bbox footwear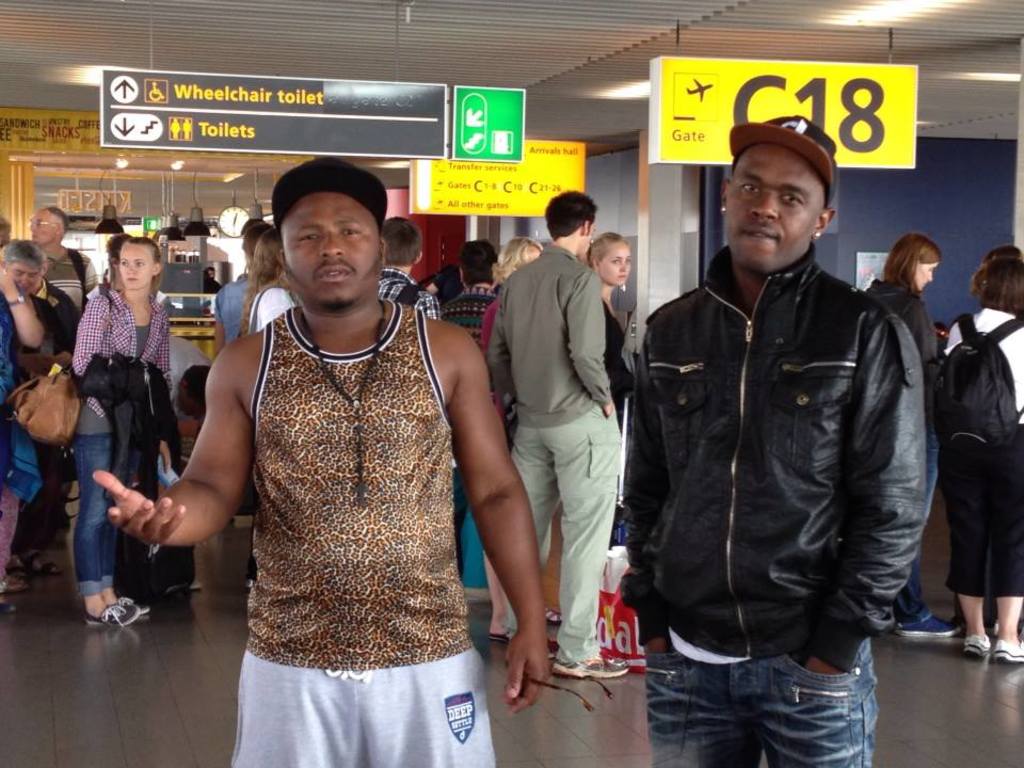
(544,601,577,622)
